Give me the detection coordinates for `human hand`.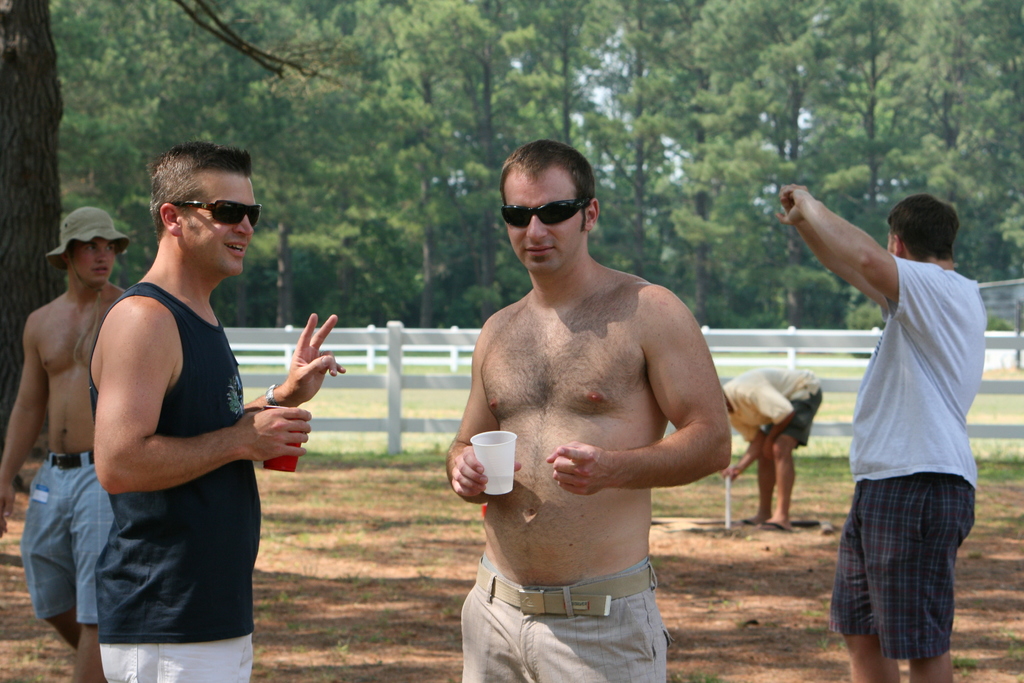
crop(237, 402, 316, 461).
